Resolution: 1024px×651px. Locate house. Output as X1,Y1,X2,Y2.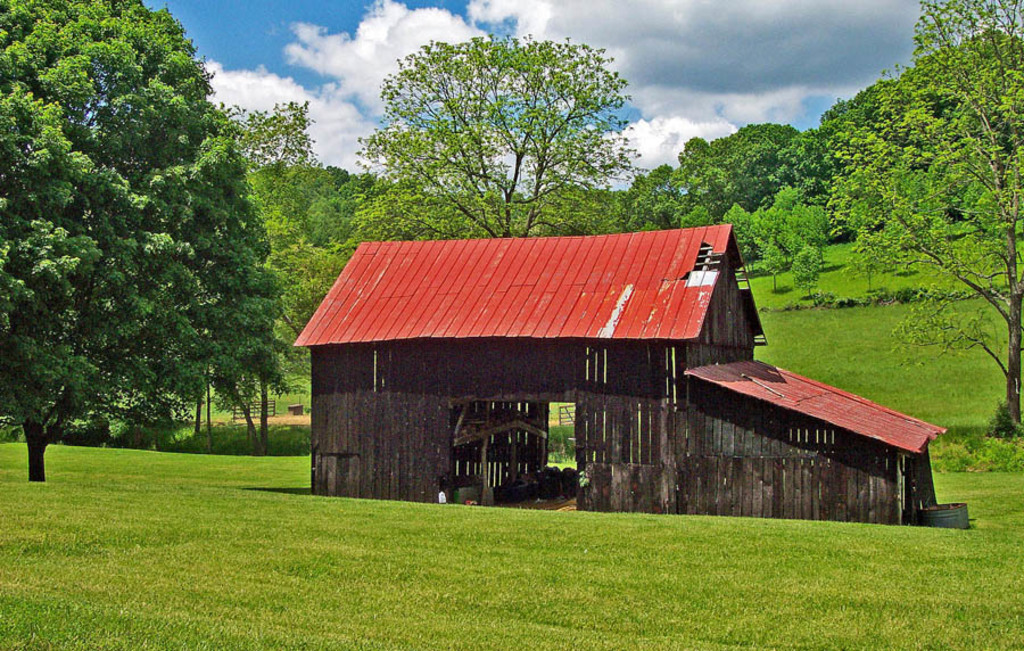
297,224,947,525.
